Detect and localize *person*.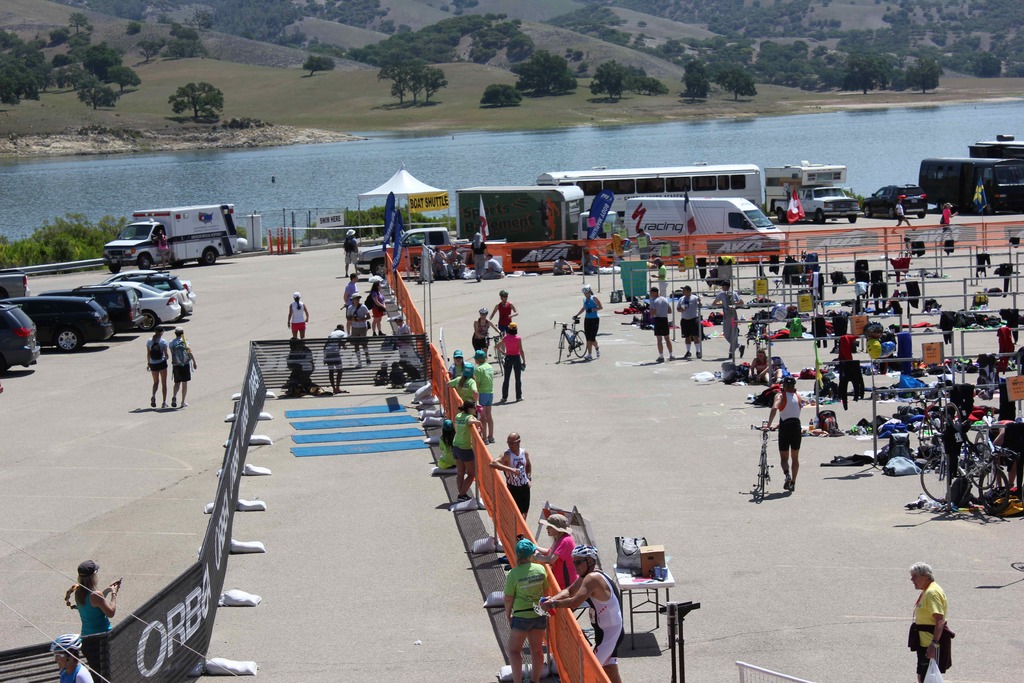
Localized at (371,358,388,388).
